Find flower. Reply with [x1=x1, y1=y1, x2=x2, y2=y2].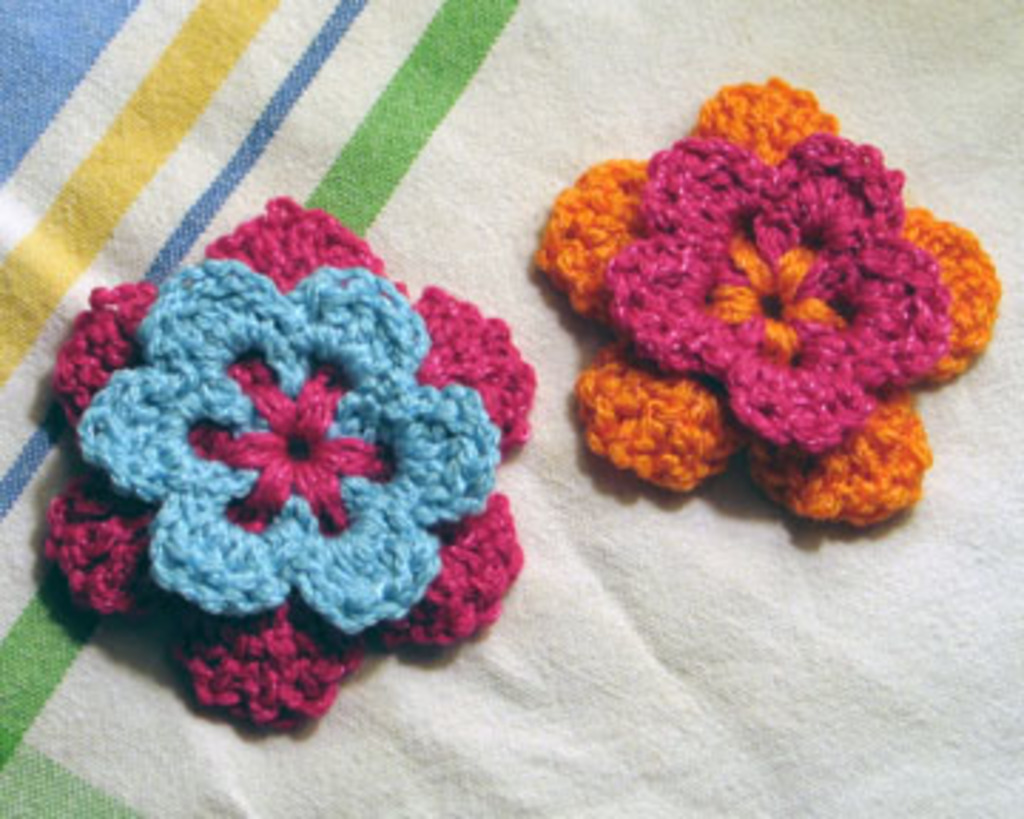
[x1=37, y1=193, x2=546, y2=739].
